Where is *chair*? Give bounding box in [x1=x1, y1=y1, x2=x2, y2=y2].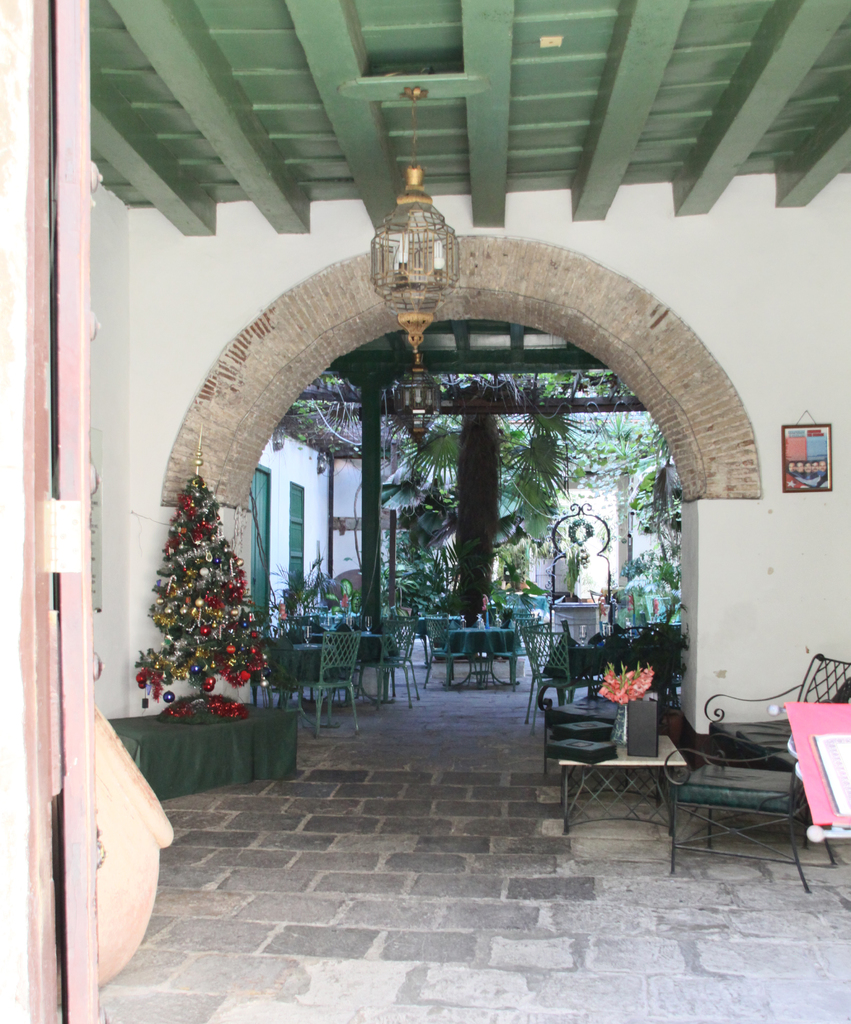
[x1=604, y1=620, x2=666, y2=698].
